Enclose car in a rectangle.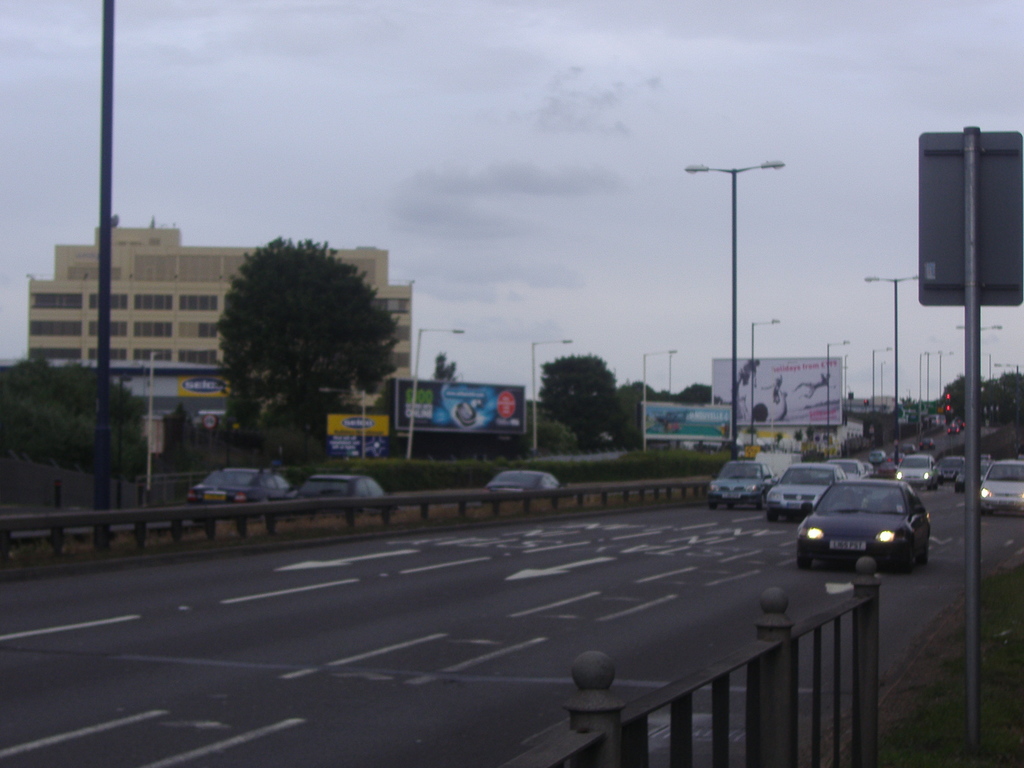
767 461 851 520.
